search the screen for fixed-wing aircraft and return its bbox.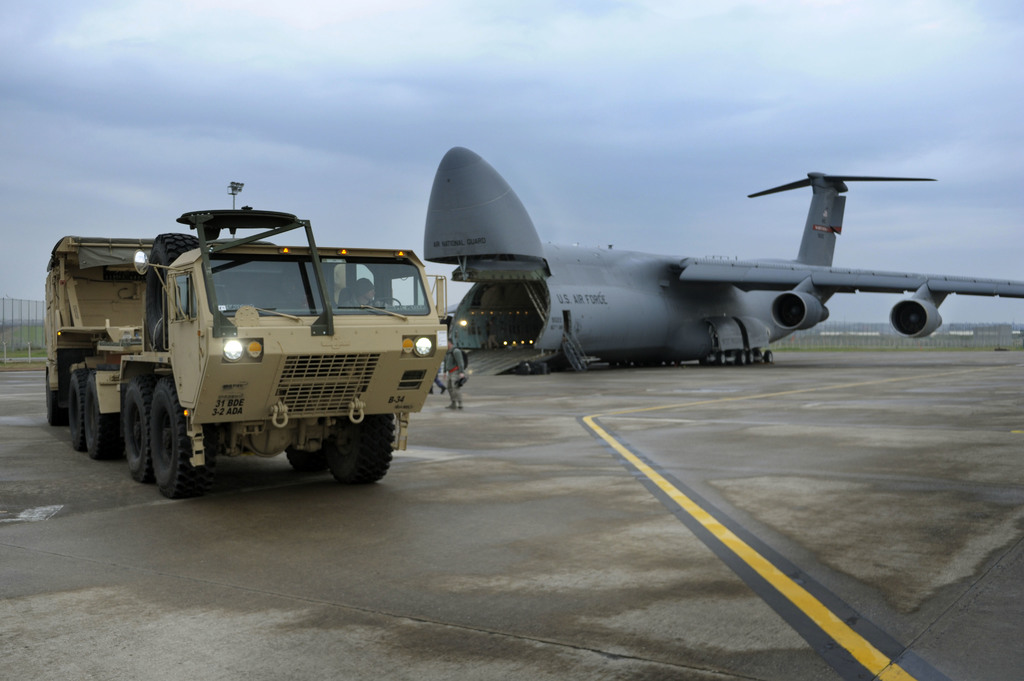
Found: 420,145,1023,369.
